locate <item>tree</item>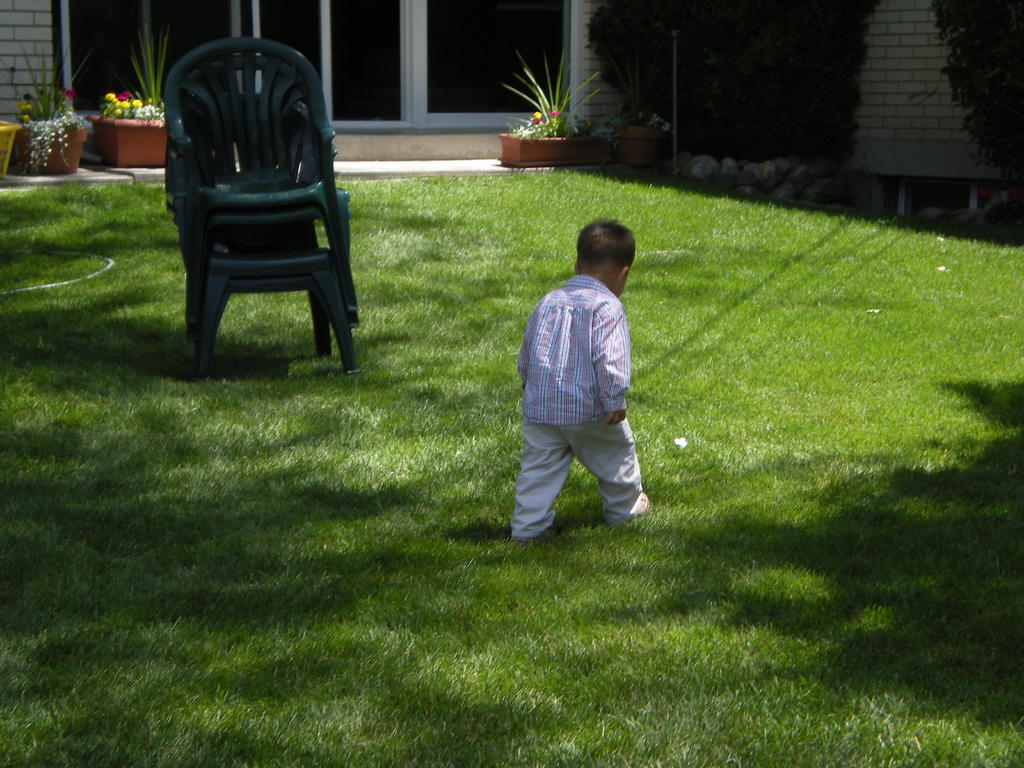
left=925, top=0, right=1023, bottom=204
